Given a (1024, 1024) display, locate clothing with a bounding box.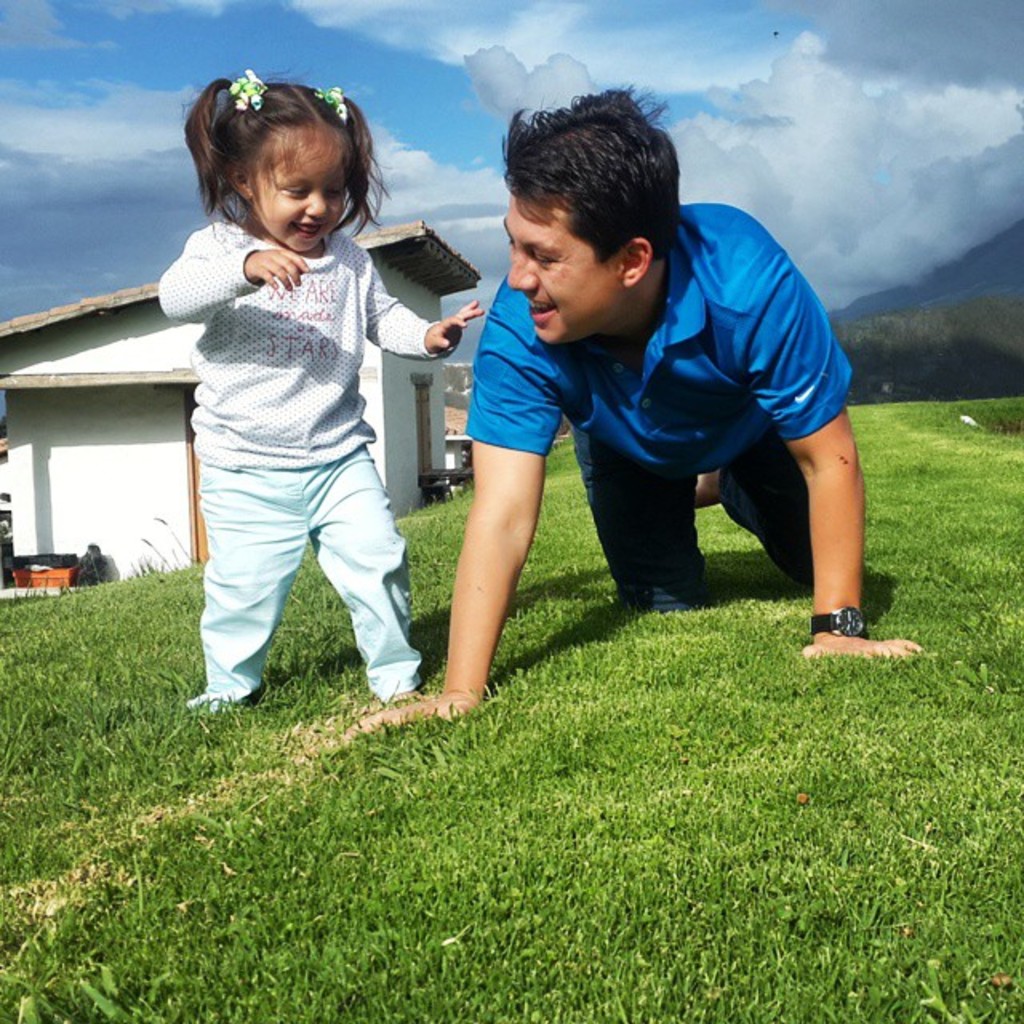
Located: rect(163, 163, 429, 672).
